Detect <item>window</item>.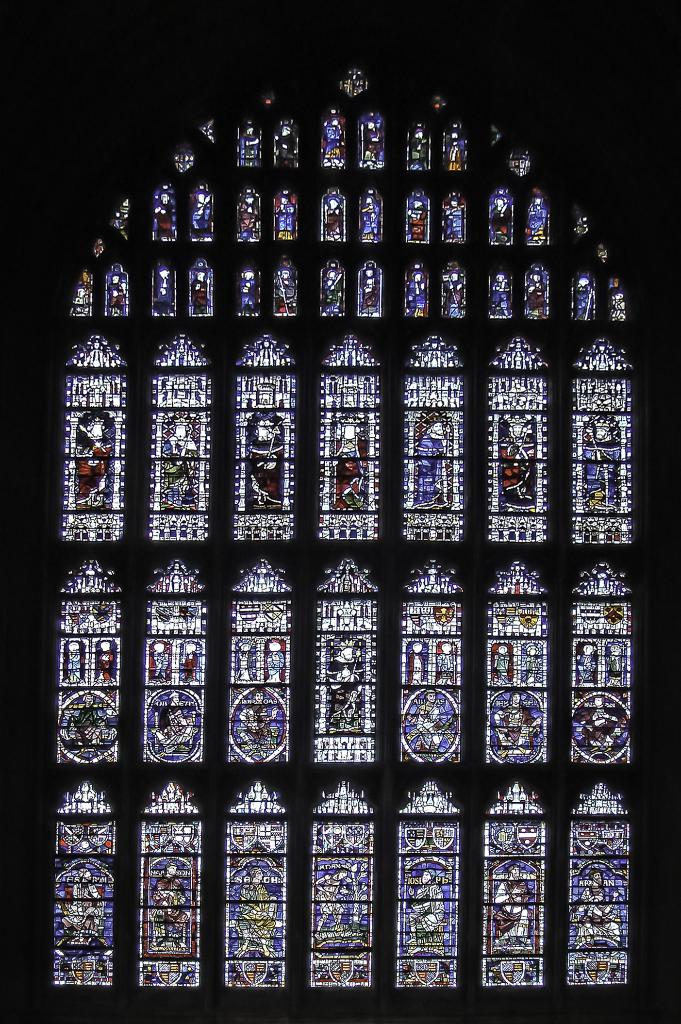
Detected at BBox(310, 556, 373, 767).
